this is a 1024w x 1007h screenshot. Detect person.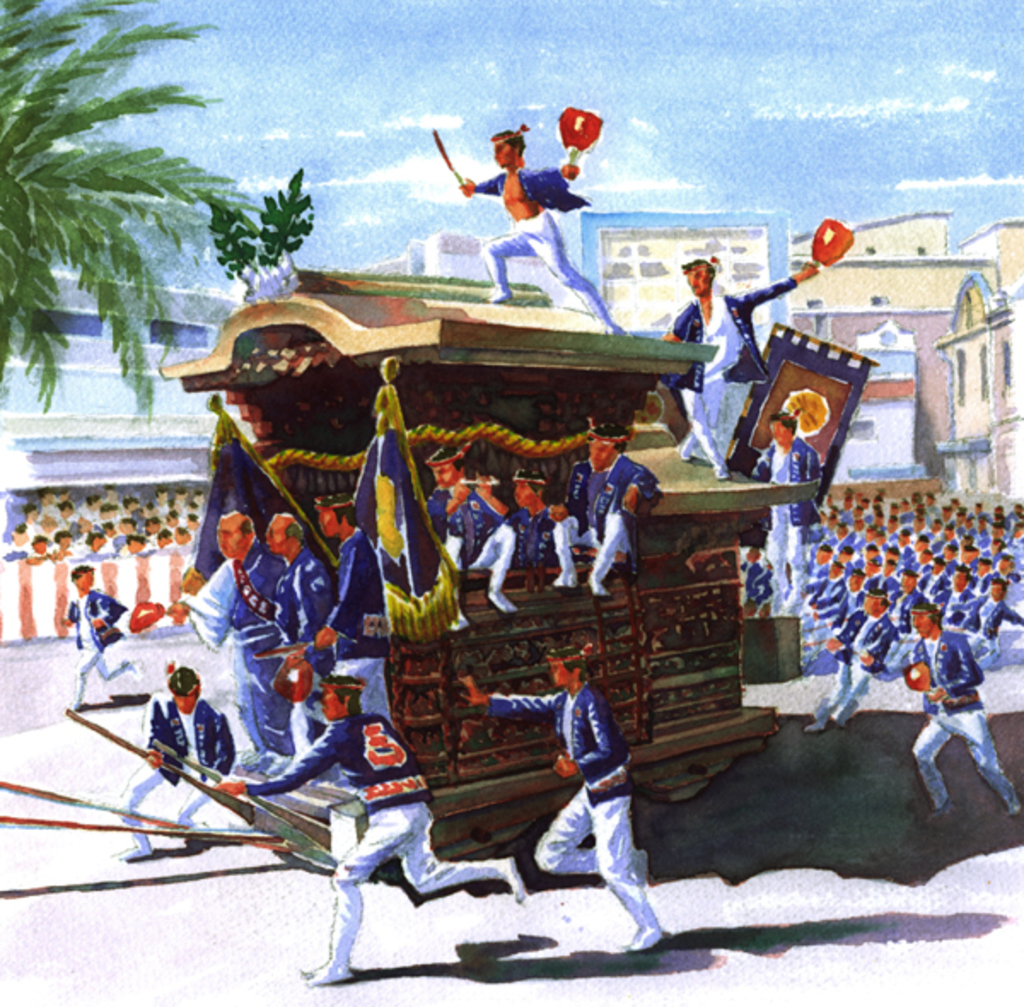
259/502/348/761.
